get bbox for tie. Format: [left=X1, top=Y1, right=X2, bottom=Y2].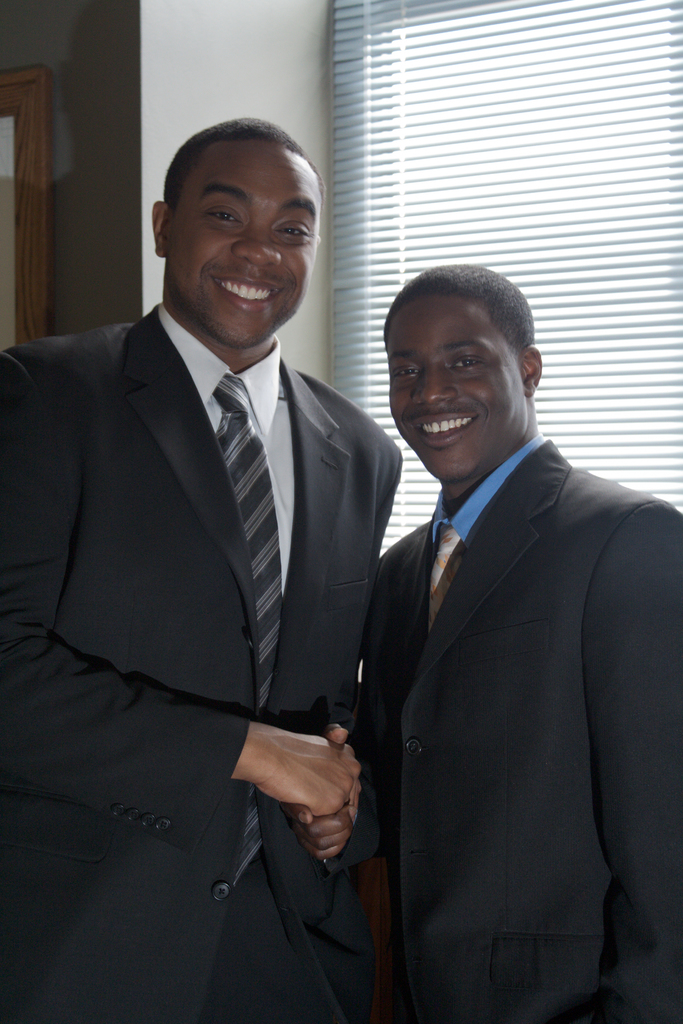
[left=424, top=524, right=470, bottom=622].
